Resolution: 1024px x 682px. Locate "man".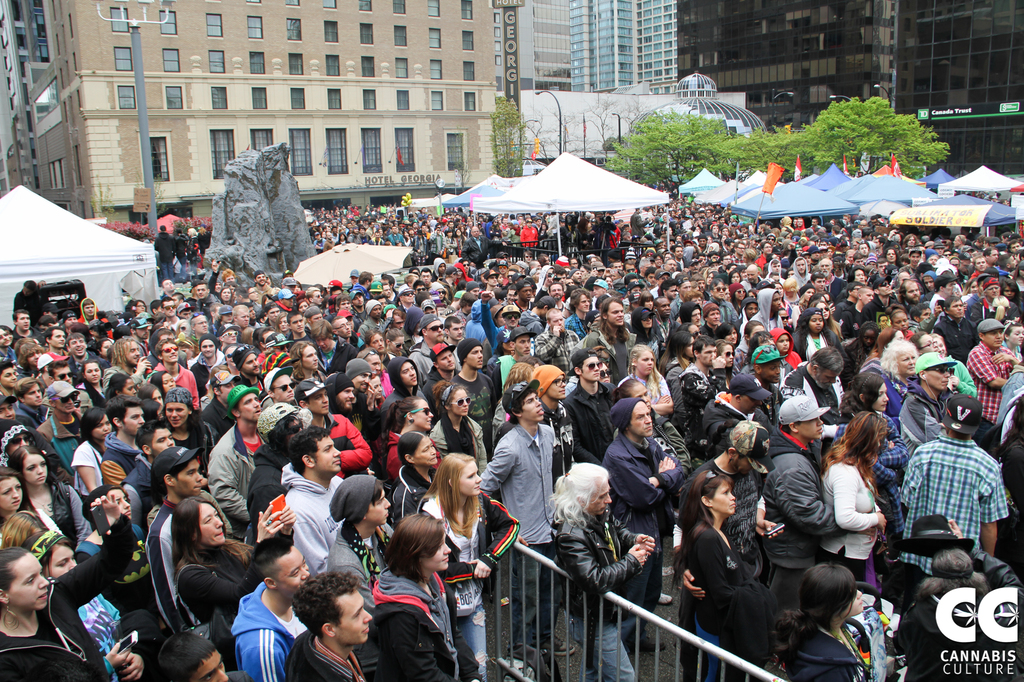
{"left": 566, "top": 291, "right": 590, "bottom": 337}.
